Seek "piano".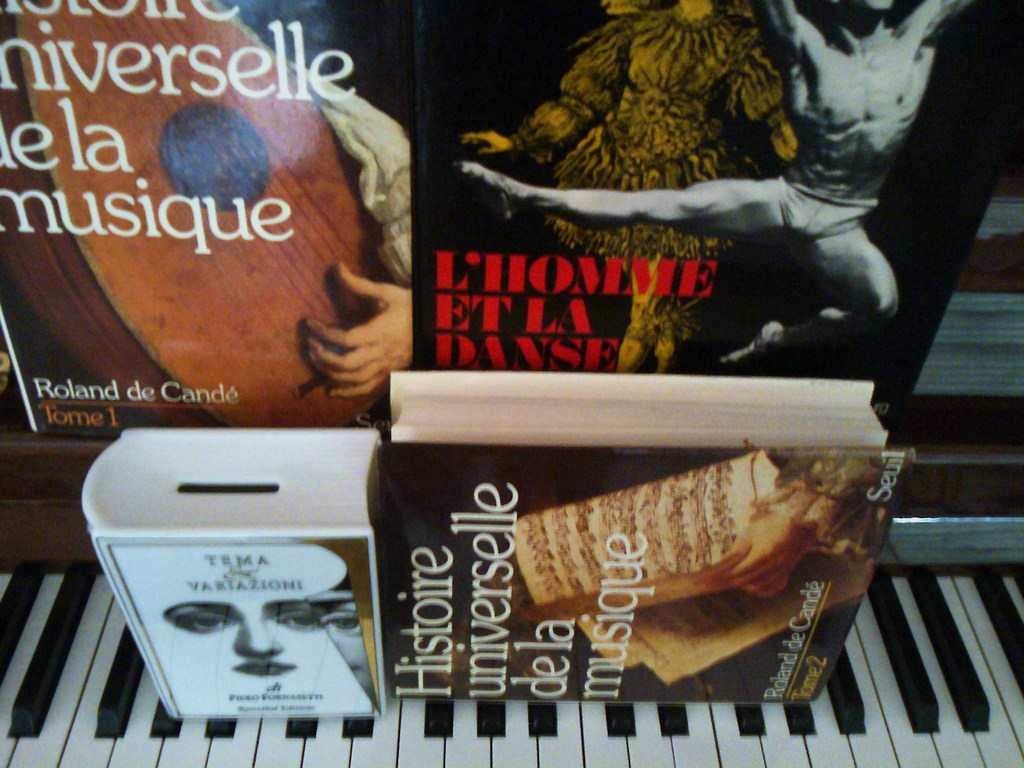
(0, 406, 1023, 767).
